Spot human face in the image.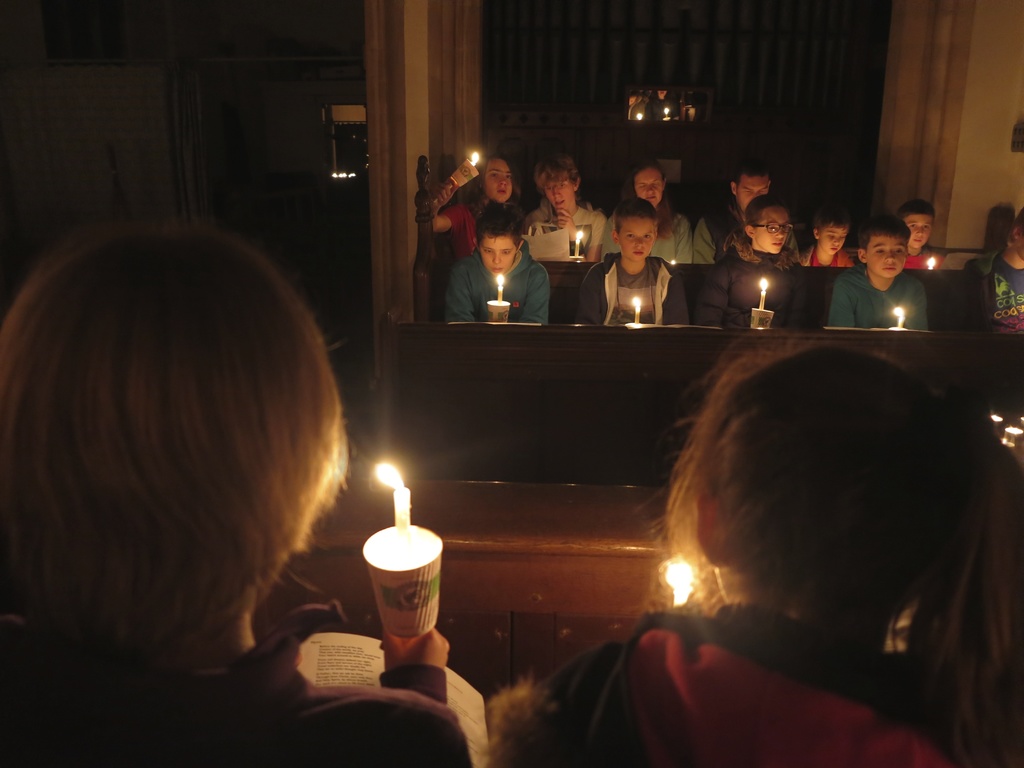
human face found at locate(867, 236, 907, 276).
